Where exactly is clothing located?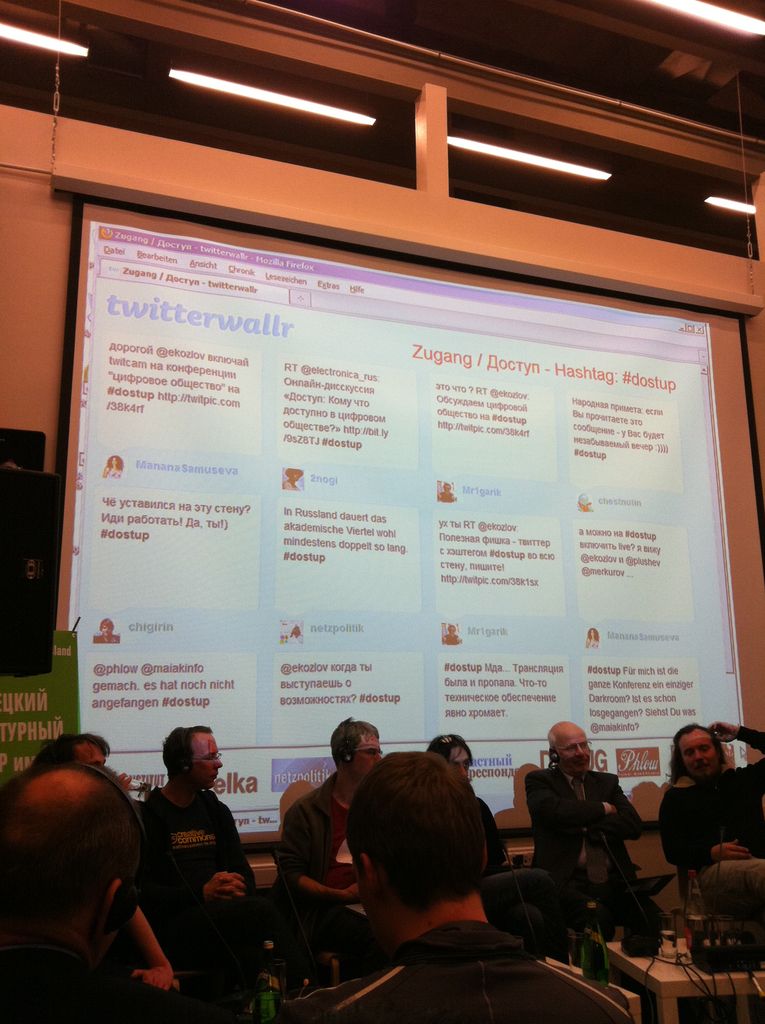
Its bounding box is 0 943 207 1019.
